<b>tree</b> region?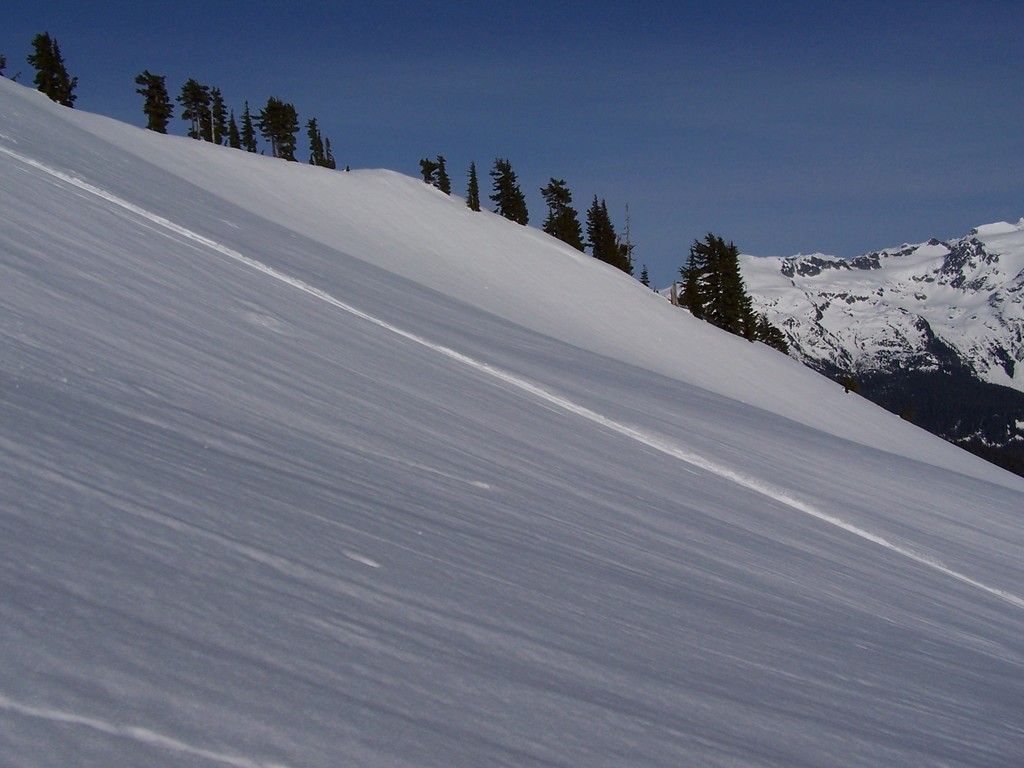
select_region(490, 156, 532, 226)
